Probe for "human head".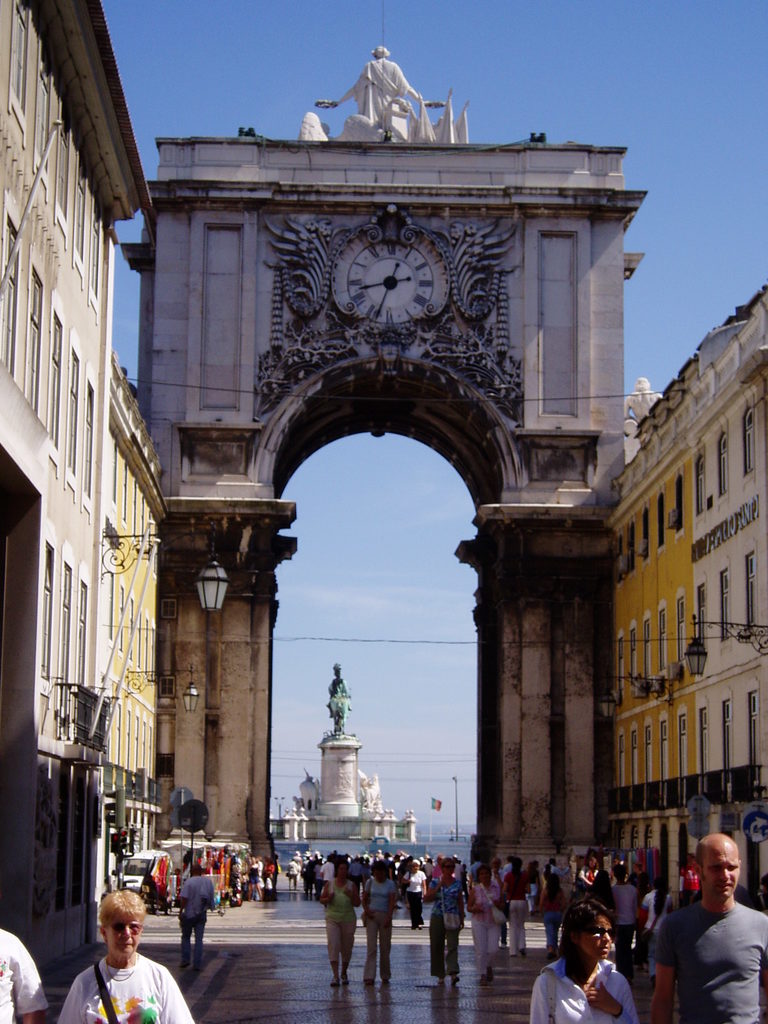
Probe result: [564, 902, 614, 961].
